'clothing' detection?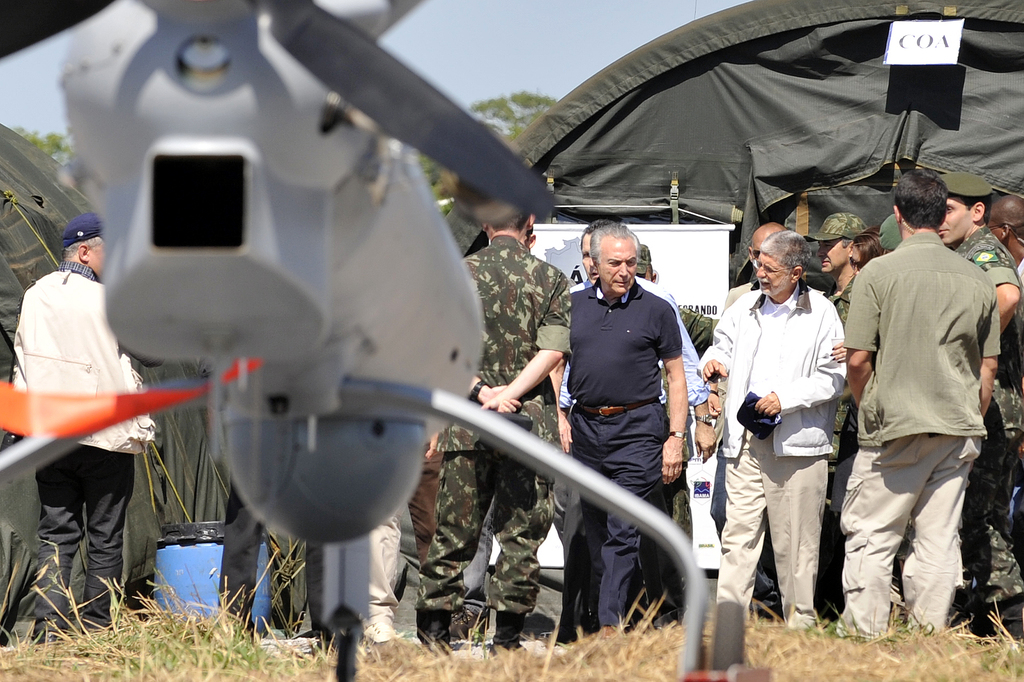
(x1=434, y1=230, x2=561, y2=645)
